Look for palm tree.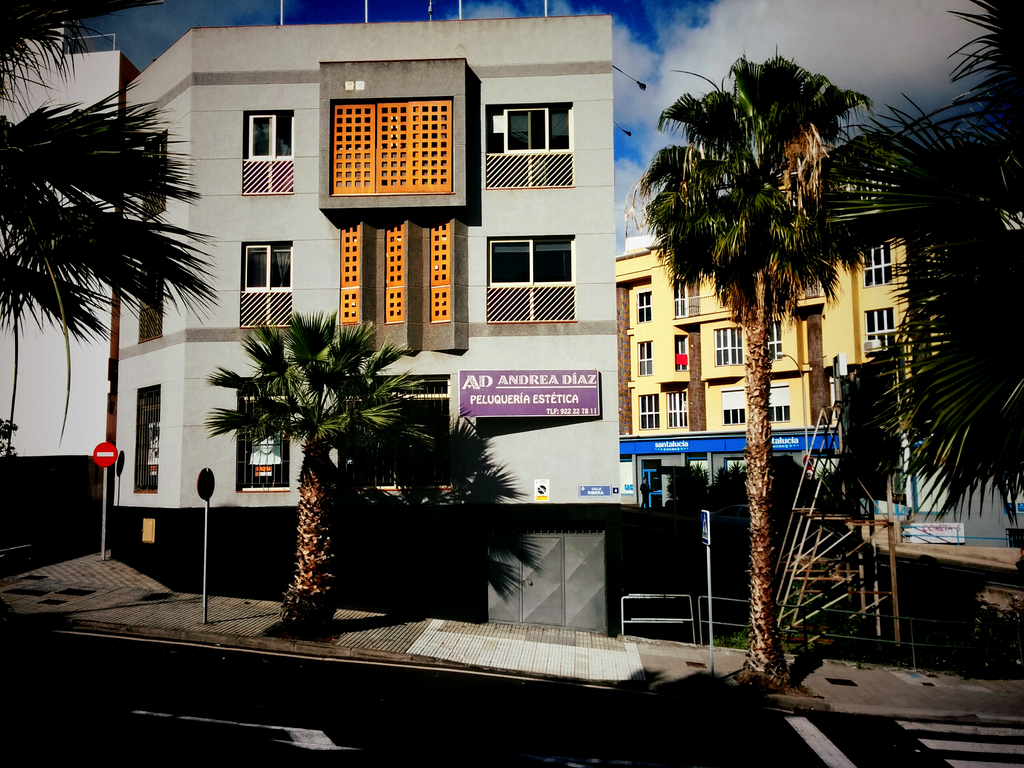
Found: (x1=645, y1=442, x2=826, y2=611).
